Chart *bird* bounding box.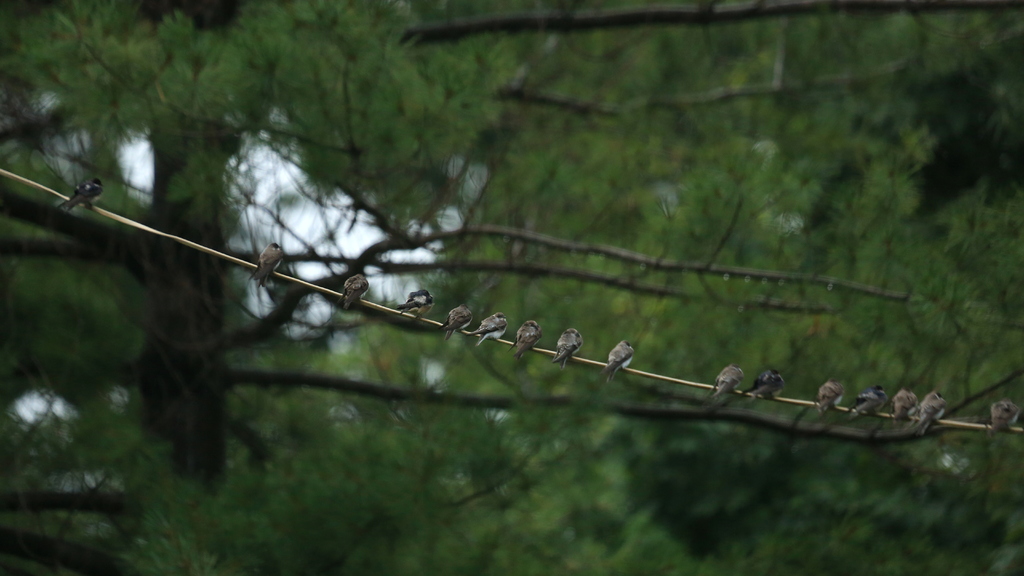
Charted: x1=245, y1=241, x2=284, y2=288.
